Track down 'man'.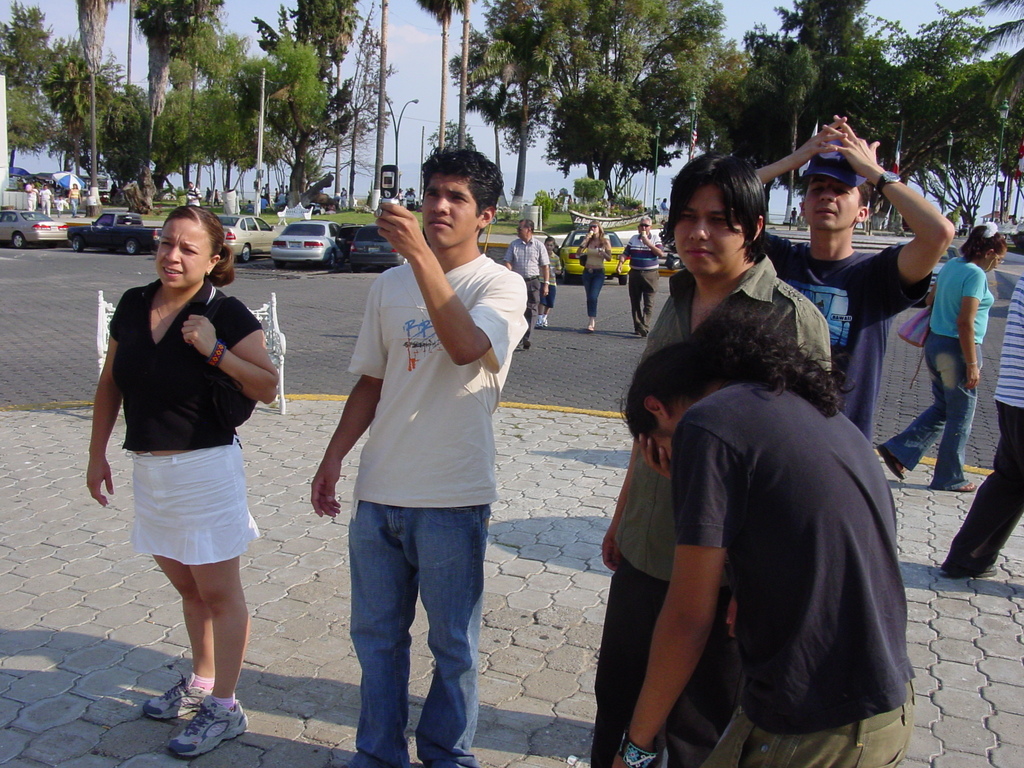
Tracked to [x1=940, y1=270, x2=1023, y2=585].
